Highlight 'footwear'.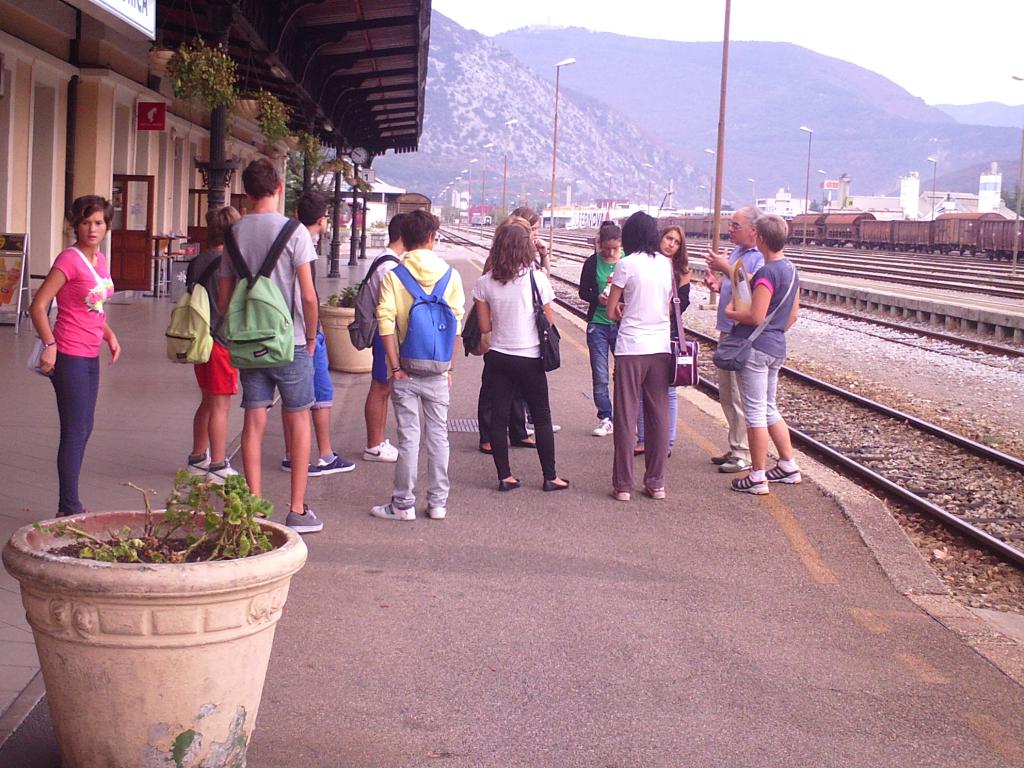
Highlighted region: x1=207 y1=454 x2=249 y2=491.
